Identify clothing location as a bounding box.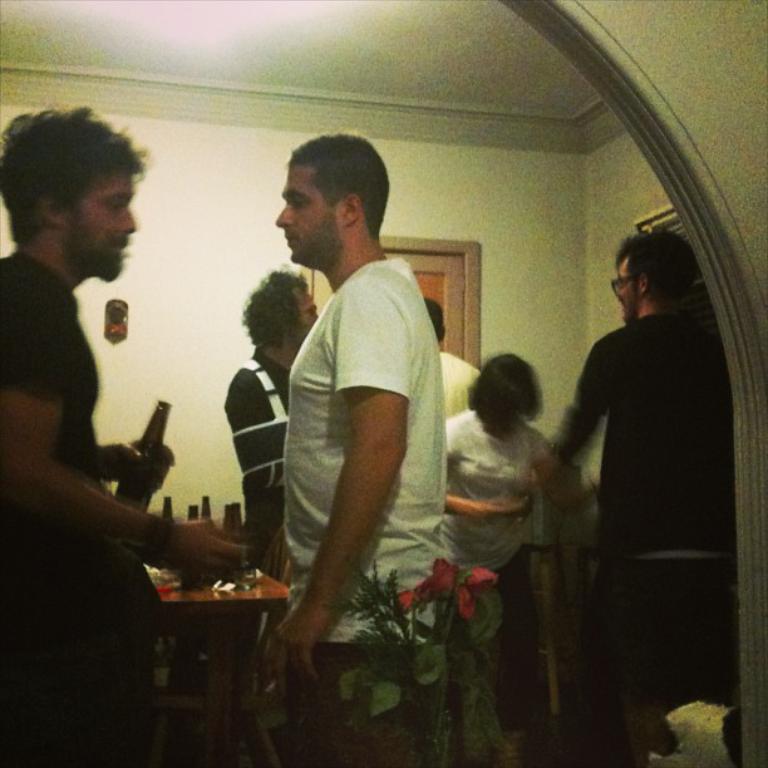
box=[0, 253, 168, 767].
